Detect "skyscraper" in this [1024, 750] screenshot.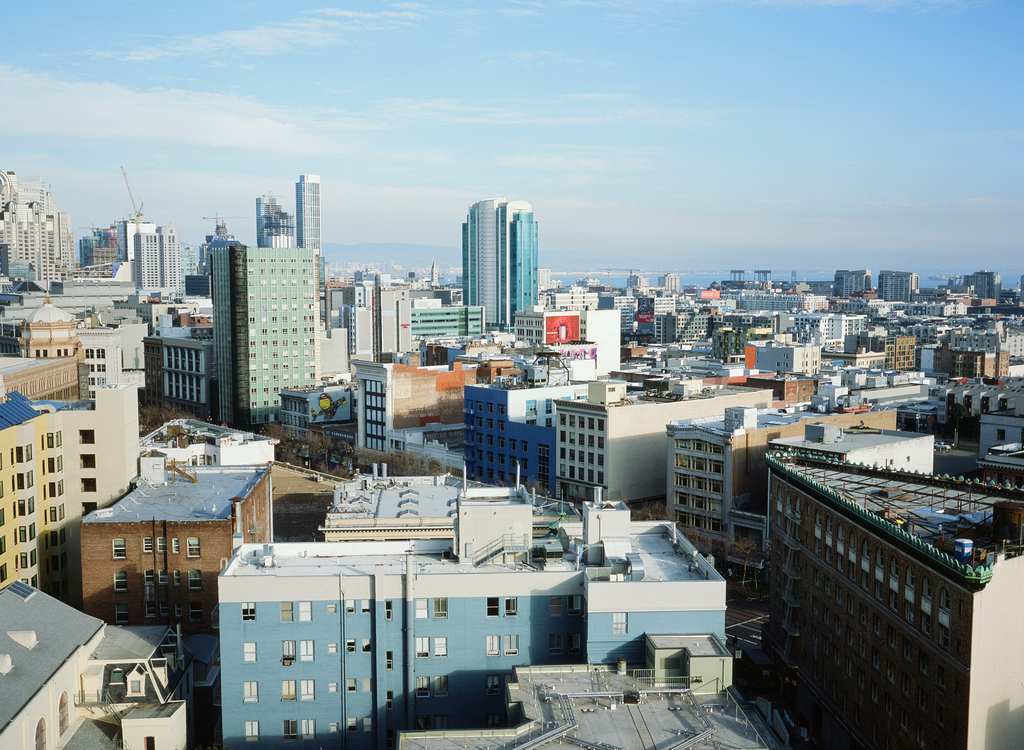
Detection: <bbox>259, 194, 287, 243</bbox>.
